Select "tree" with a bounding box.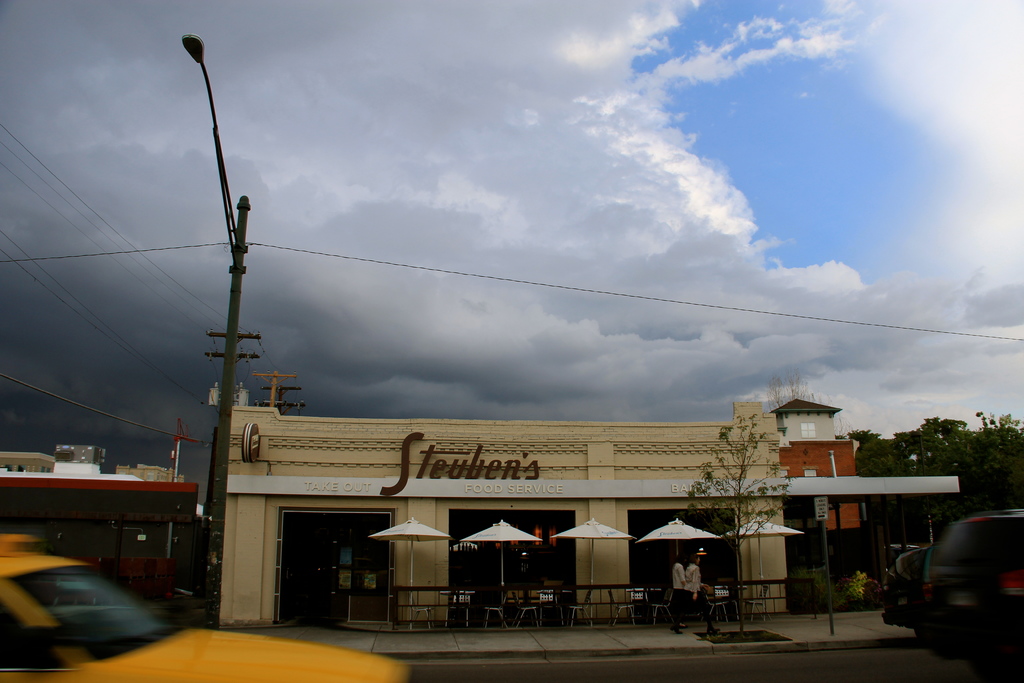
689, 411, 792, 635.
